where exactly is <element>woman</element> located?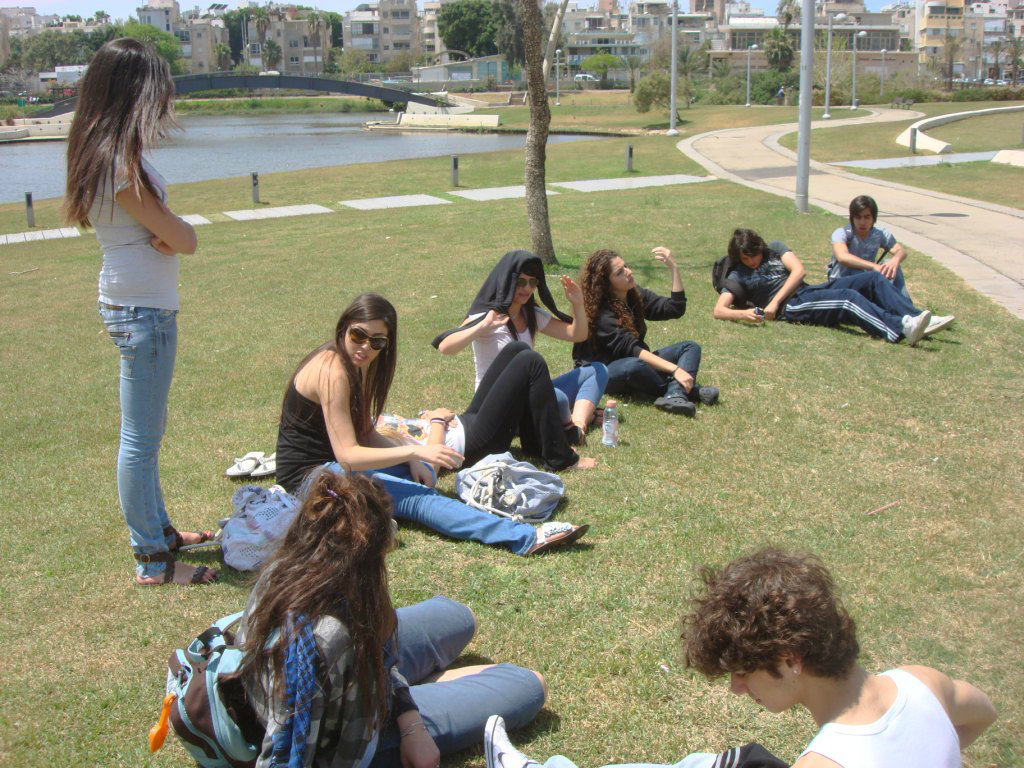
Its bounding box is l=482, t=550, r=995, b=767.
